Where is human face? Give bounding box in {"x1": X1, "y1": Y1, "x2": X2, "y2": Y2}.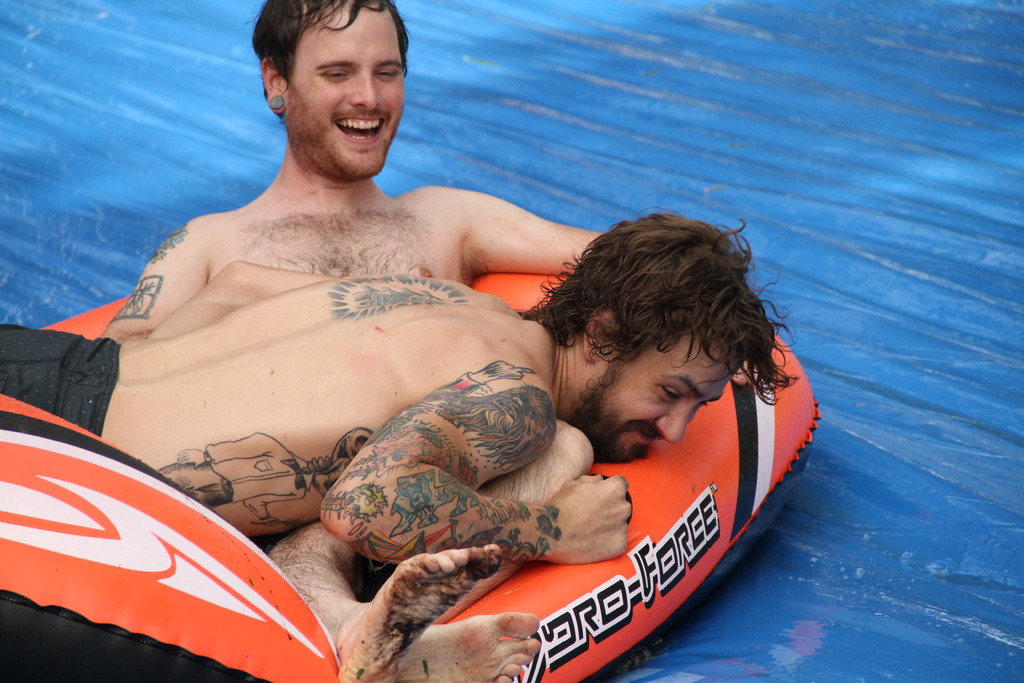
{"x1": 290, "y1": 12, "x2": 404, "y2": 175}.
